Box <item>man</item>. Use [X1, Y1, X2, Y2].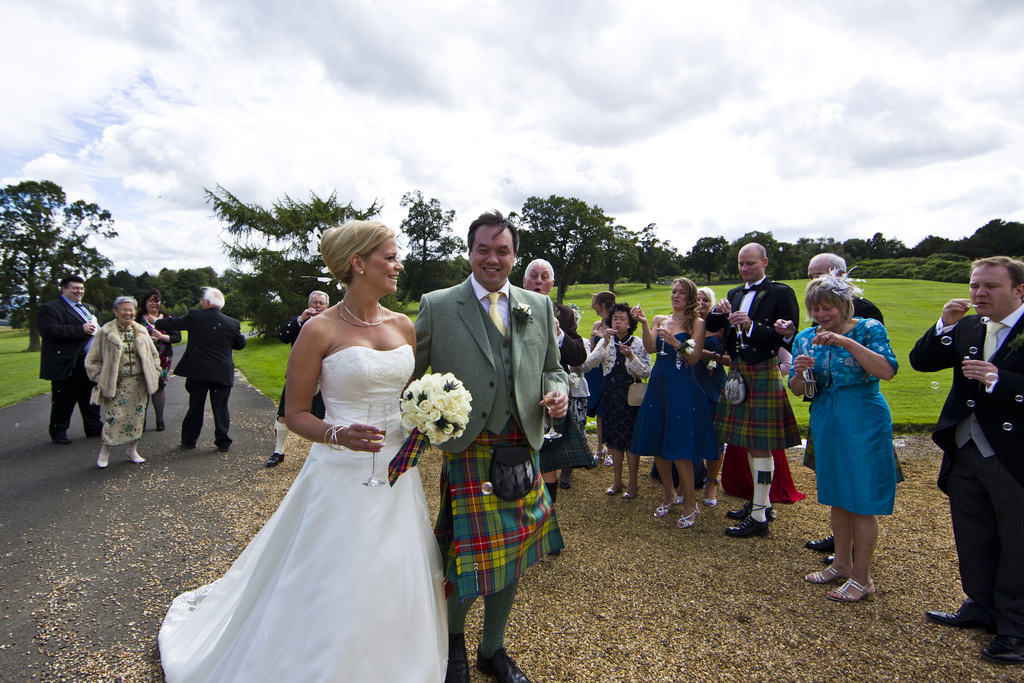
[259, 292, 336, 476].
